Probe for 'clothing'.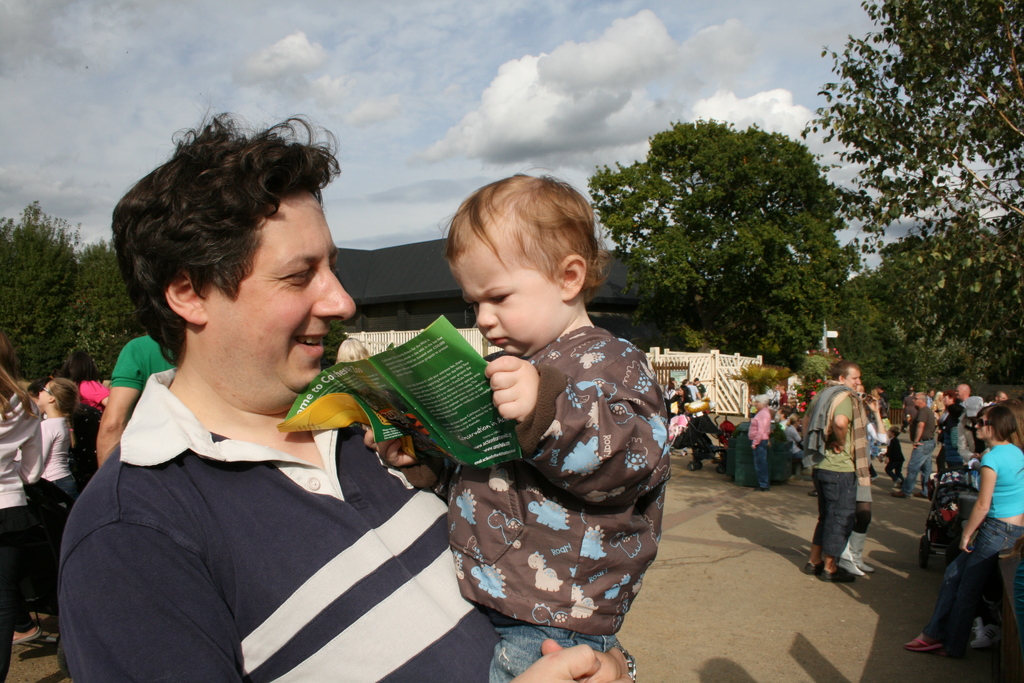
Probe result: (900, 405, 936, 486).
